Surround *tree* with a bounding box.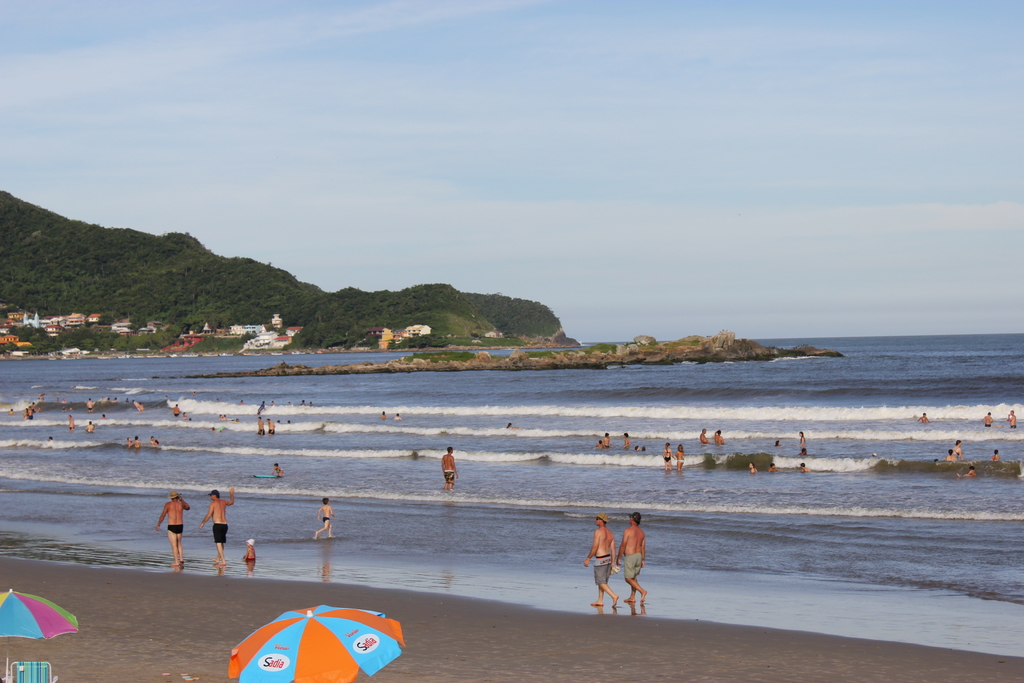
bbox(59, 325, 97, 350).
